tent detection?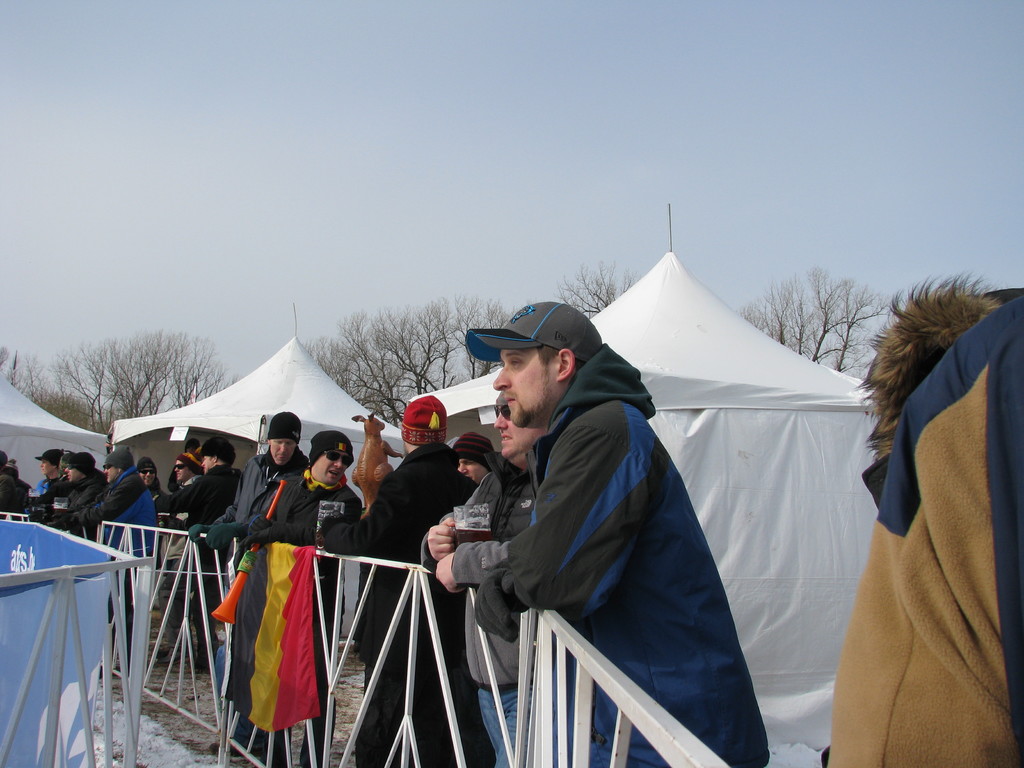
box(397, 200, 877, 751)
